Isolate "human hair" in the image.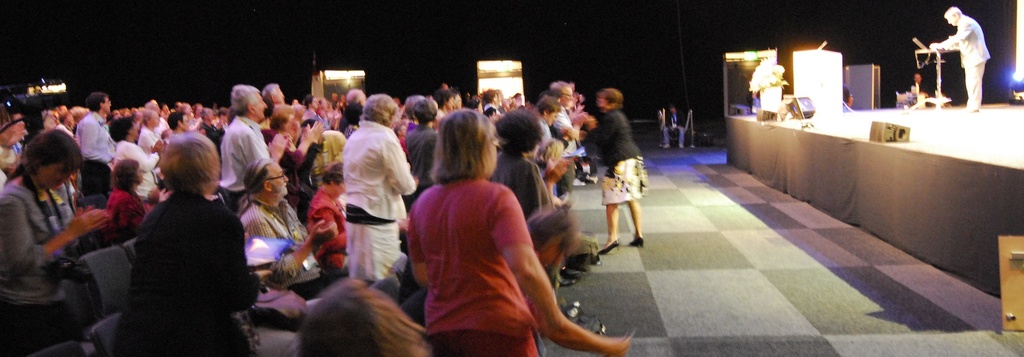
Isolated region: detection(410, 98, 438, 128).
